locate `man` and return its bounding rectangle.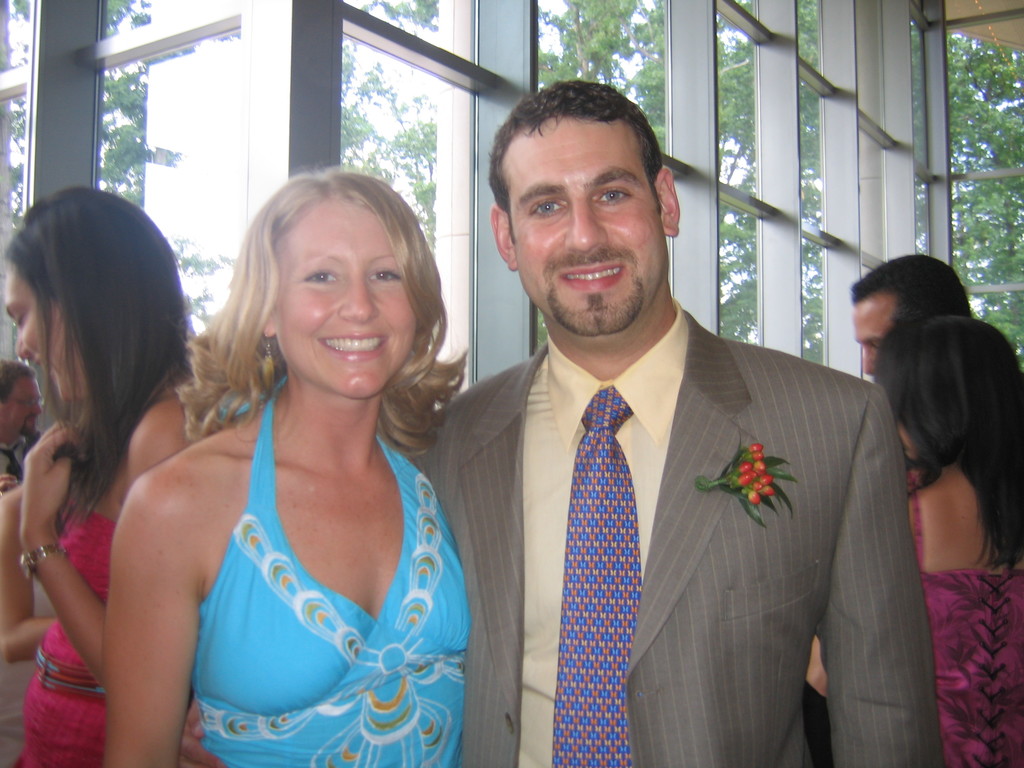
rect(846, 252, 977, 379).
